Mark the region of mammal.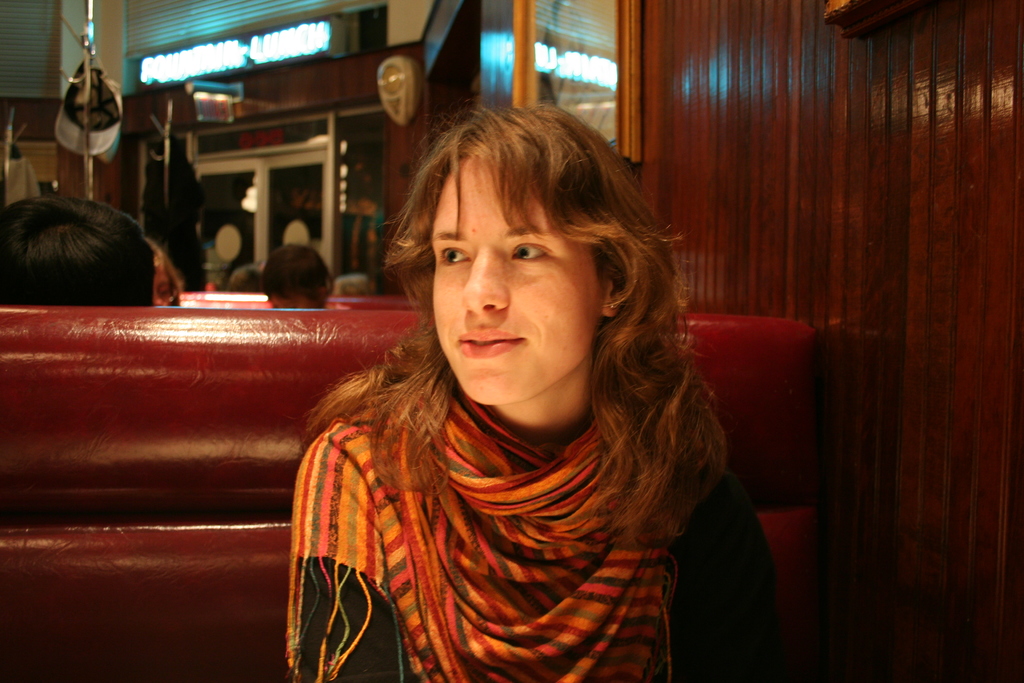
Region: Rect(275, 105, 764, 681).
